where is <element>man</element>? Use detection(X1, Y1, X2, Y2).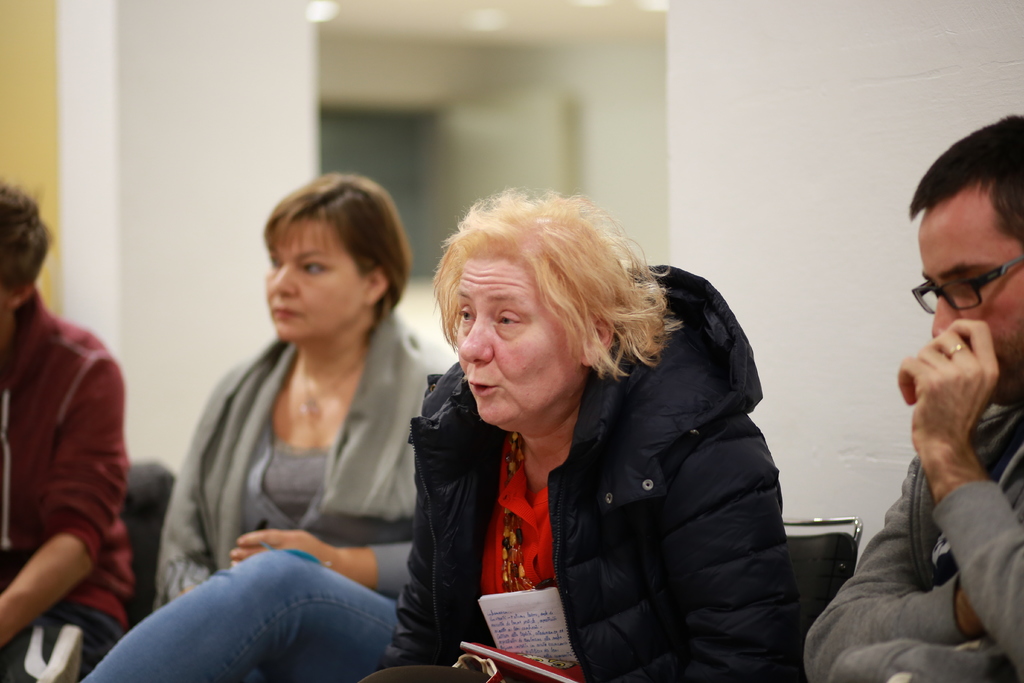
detection(803, 113, 1023, 682).
